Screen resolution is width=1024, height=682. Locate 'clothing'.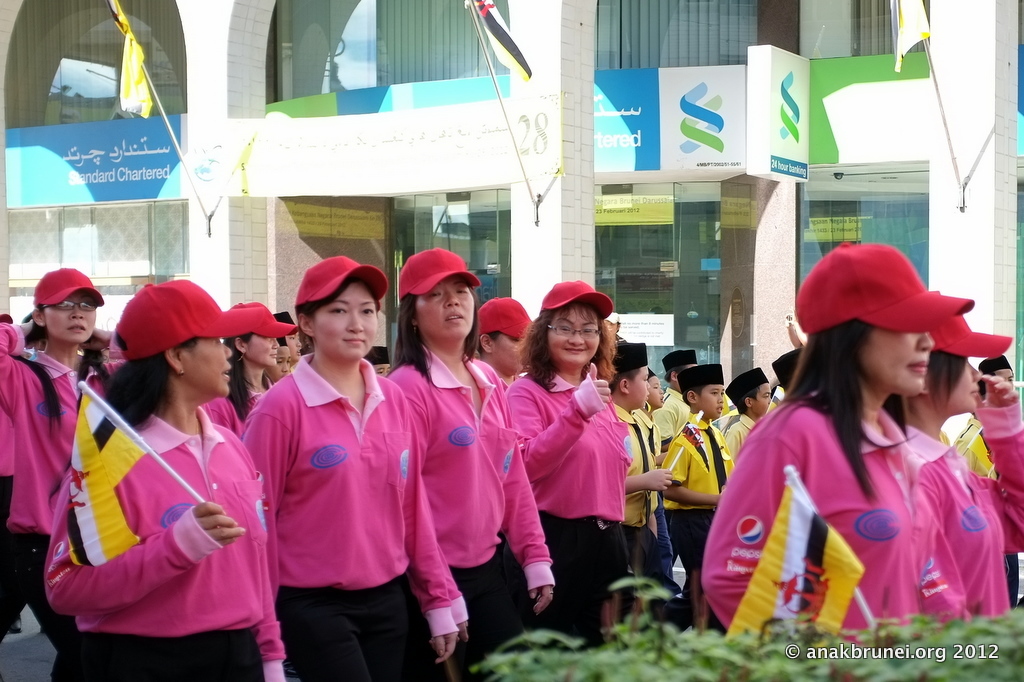
[384, 336, 556, 620].
